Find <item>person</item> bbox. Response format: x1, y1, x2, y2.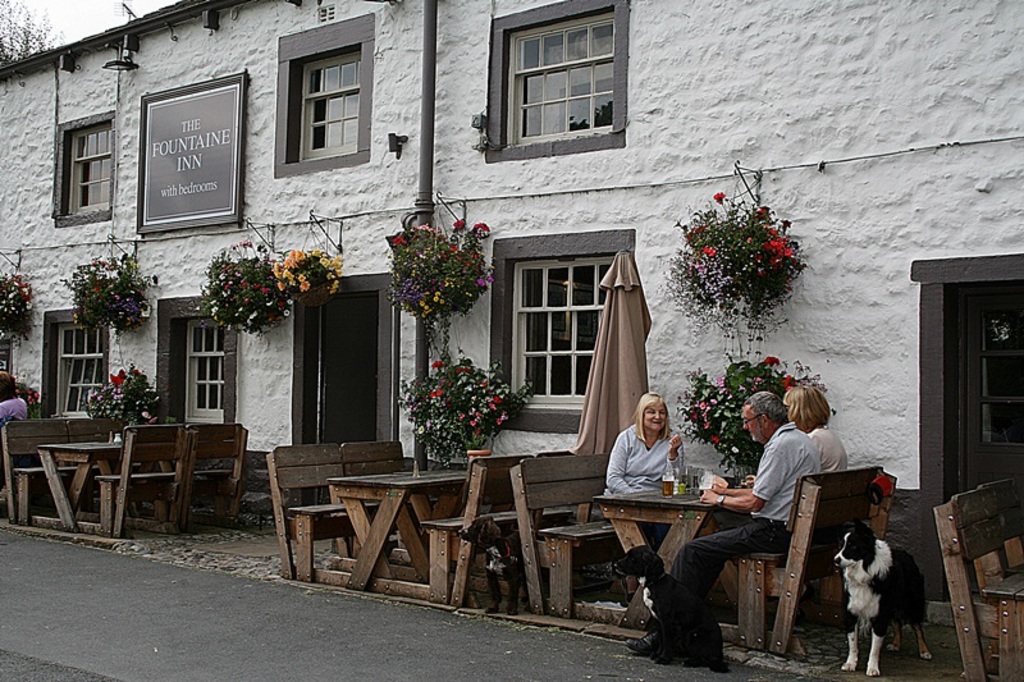
668, 392, 813, 615.
